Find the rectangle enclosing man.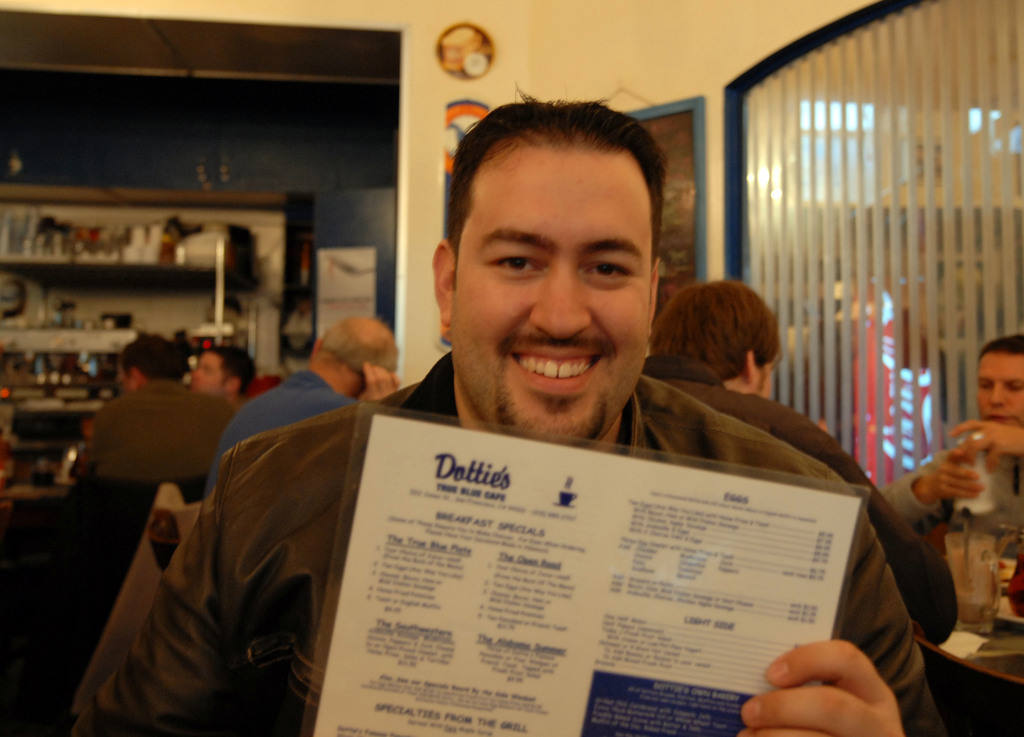
[79,97,940,736].
